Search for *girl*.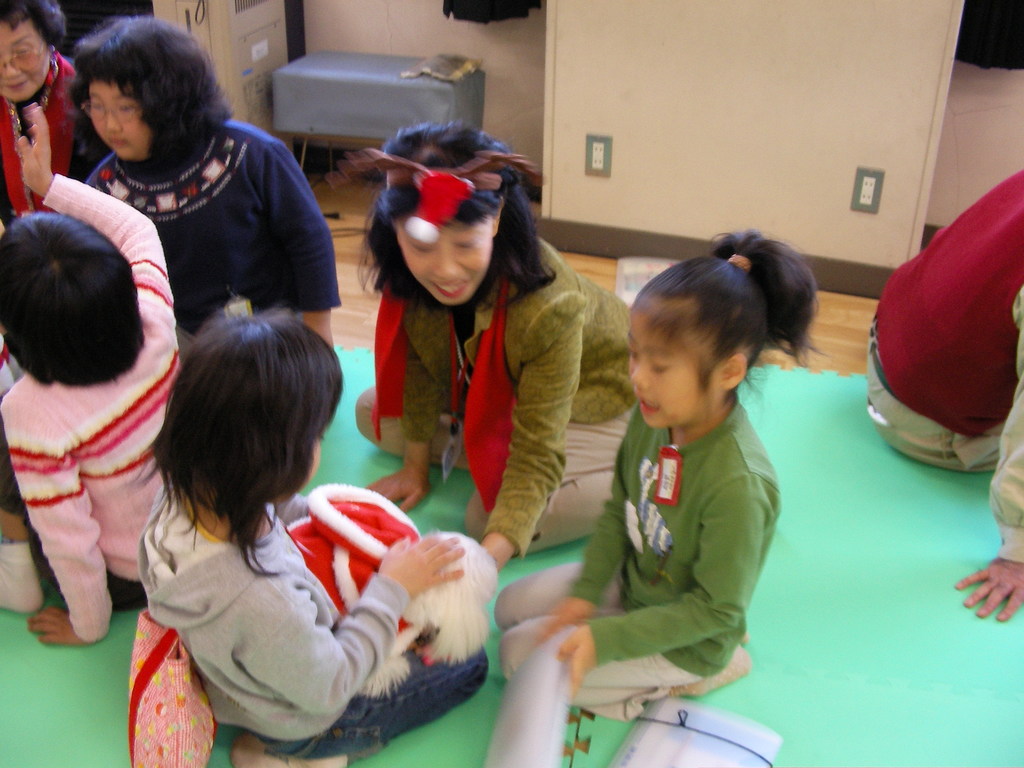
Found at [141,315,482,746].
